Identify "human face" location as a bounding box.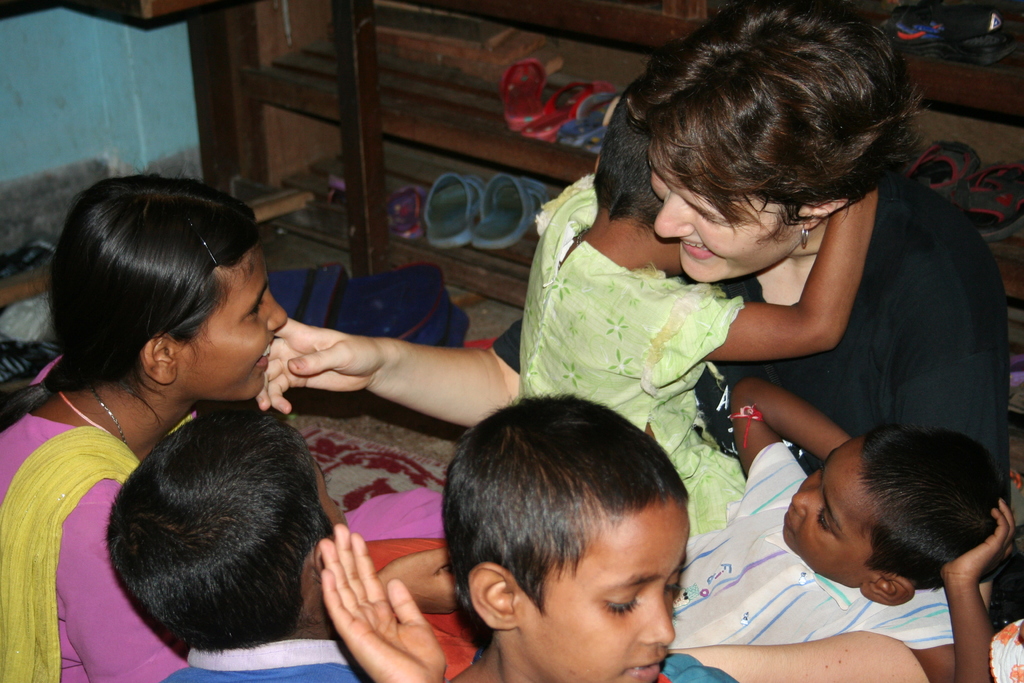
locate(182, 248, 289, 402).
